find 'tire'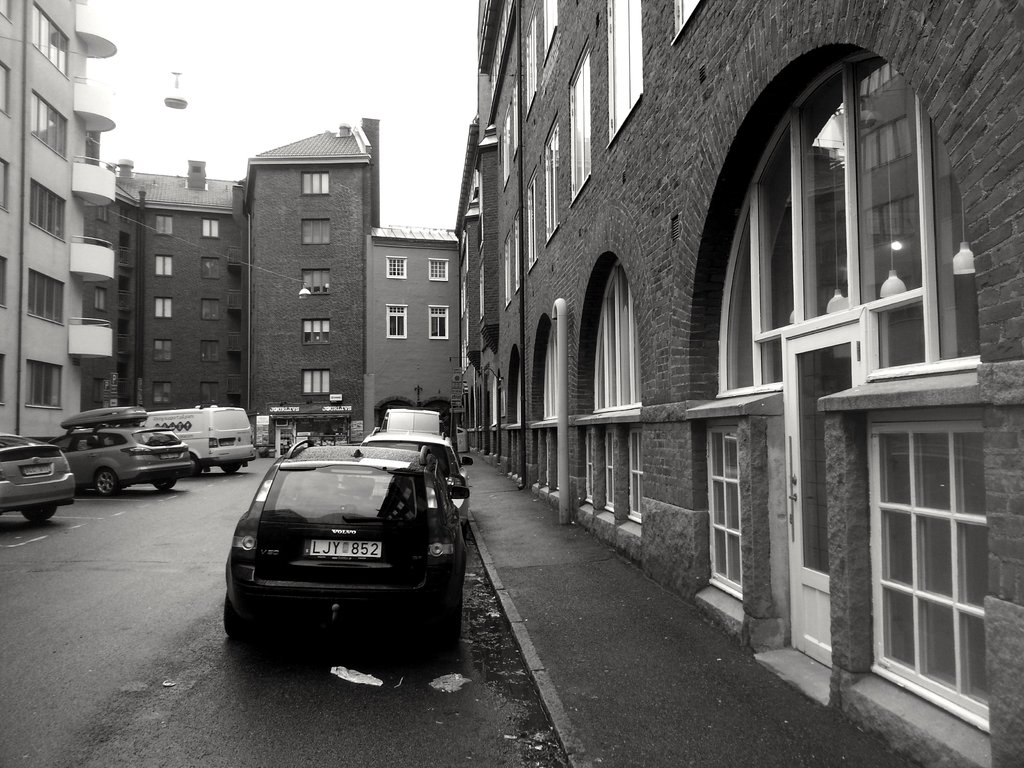
box=[223, 594, 255, 644]
